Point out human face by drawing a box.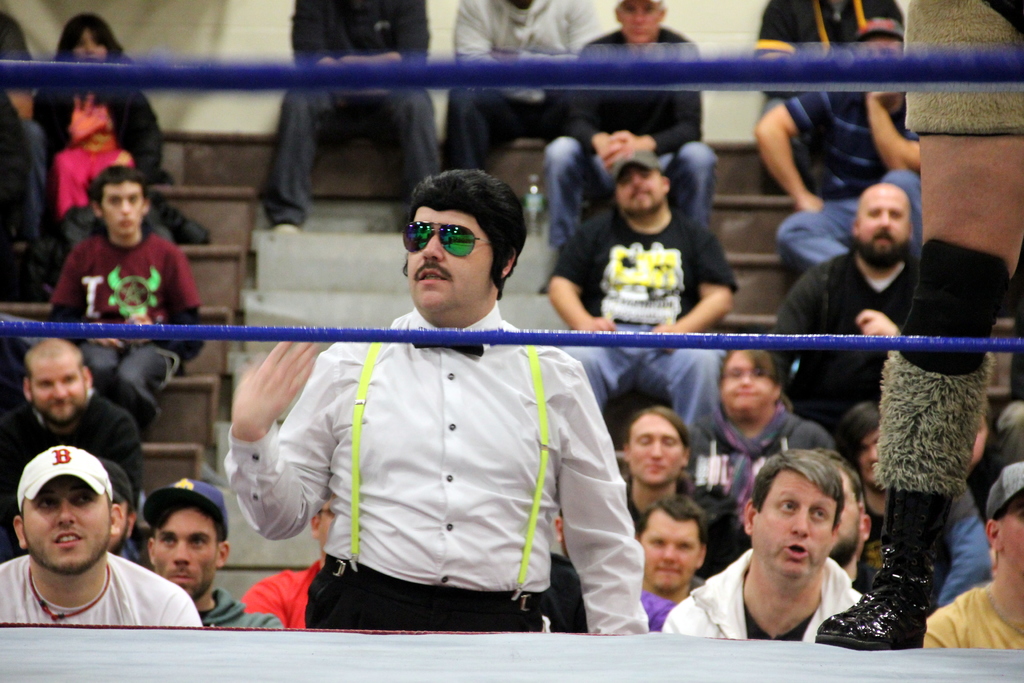
l=616, t=160, r=662, b=211.
